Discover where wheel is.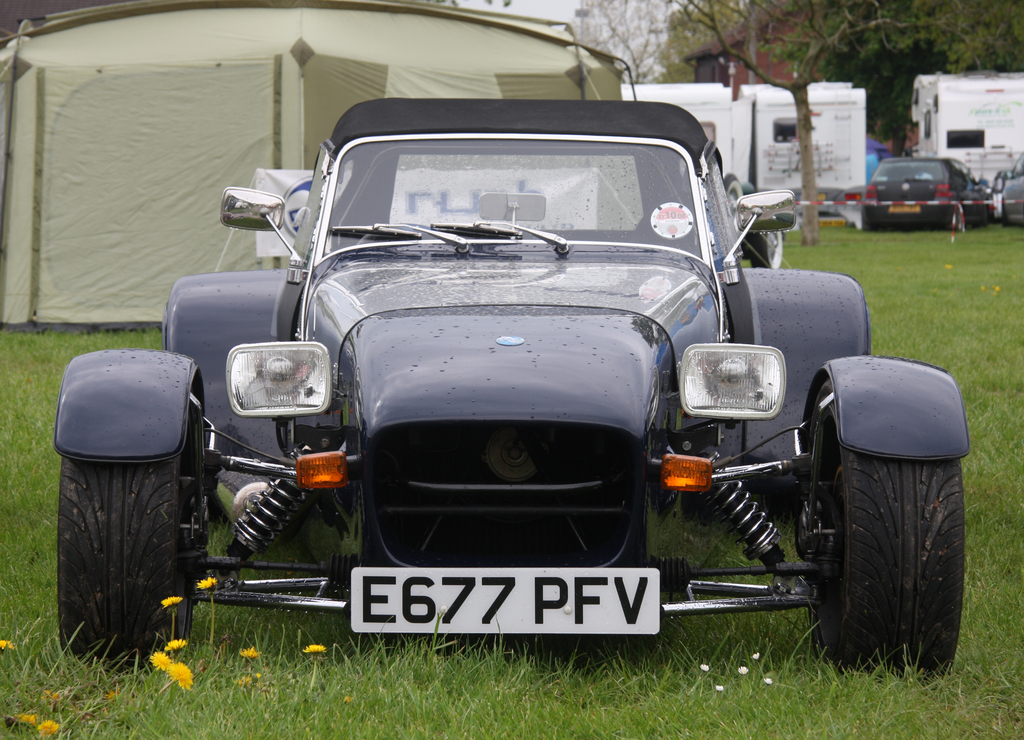
Discovered at [left=47, top=349, right=214, bottom=672].
